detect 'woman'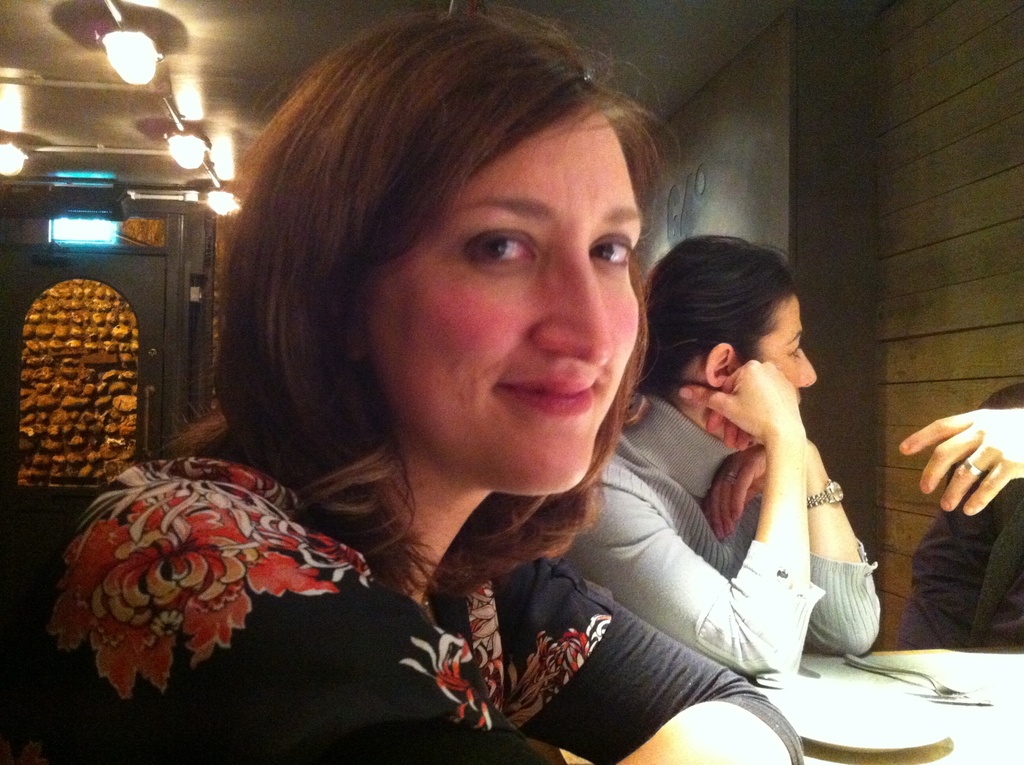
detection(173, 63, 758, 721)
